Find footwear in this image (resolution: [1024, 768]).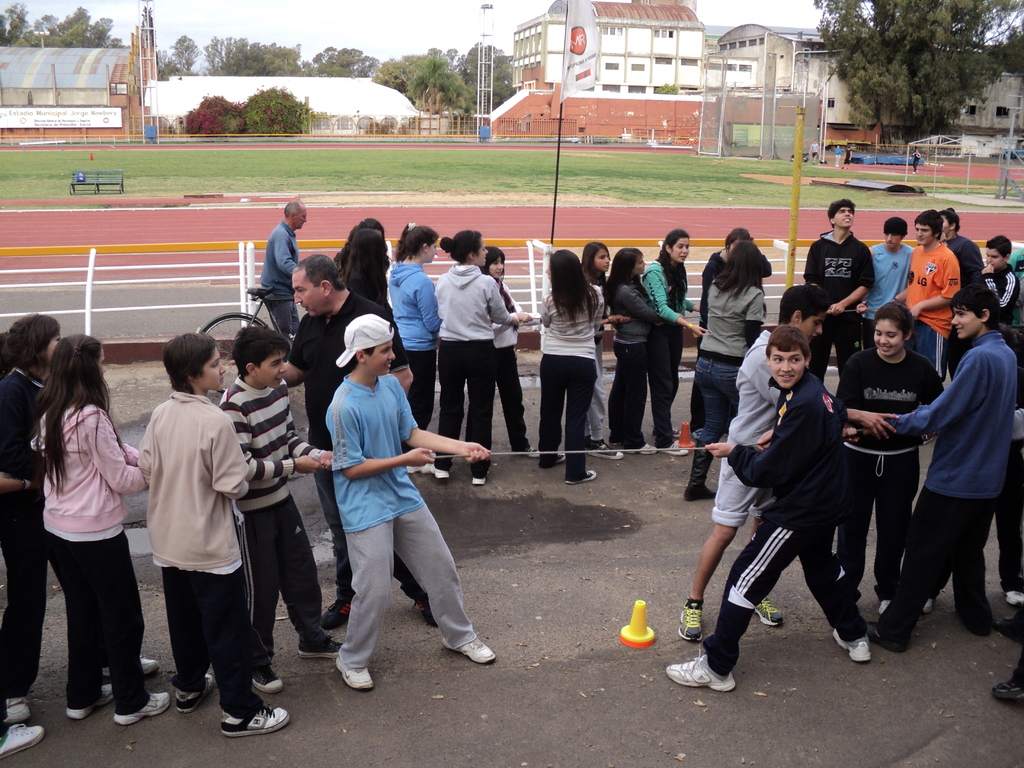
221, 705, 287, 738.
